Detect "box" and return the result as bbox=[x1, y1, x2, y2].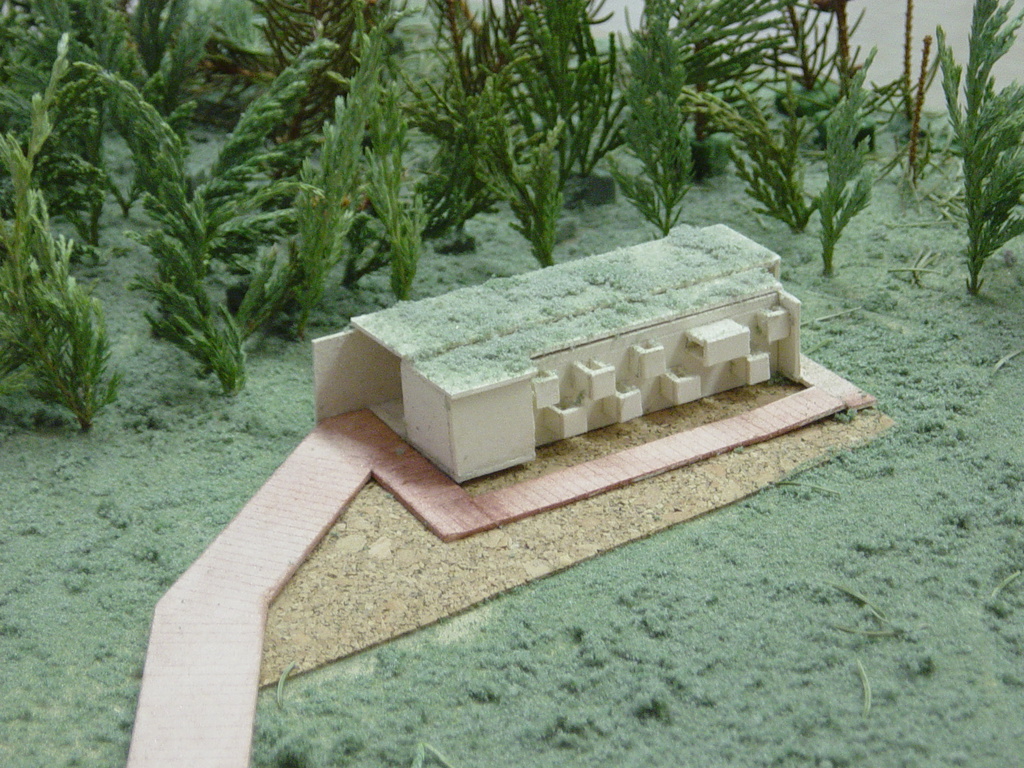
bbox=[303, 221, 806, 479].
